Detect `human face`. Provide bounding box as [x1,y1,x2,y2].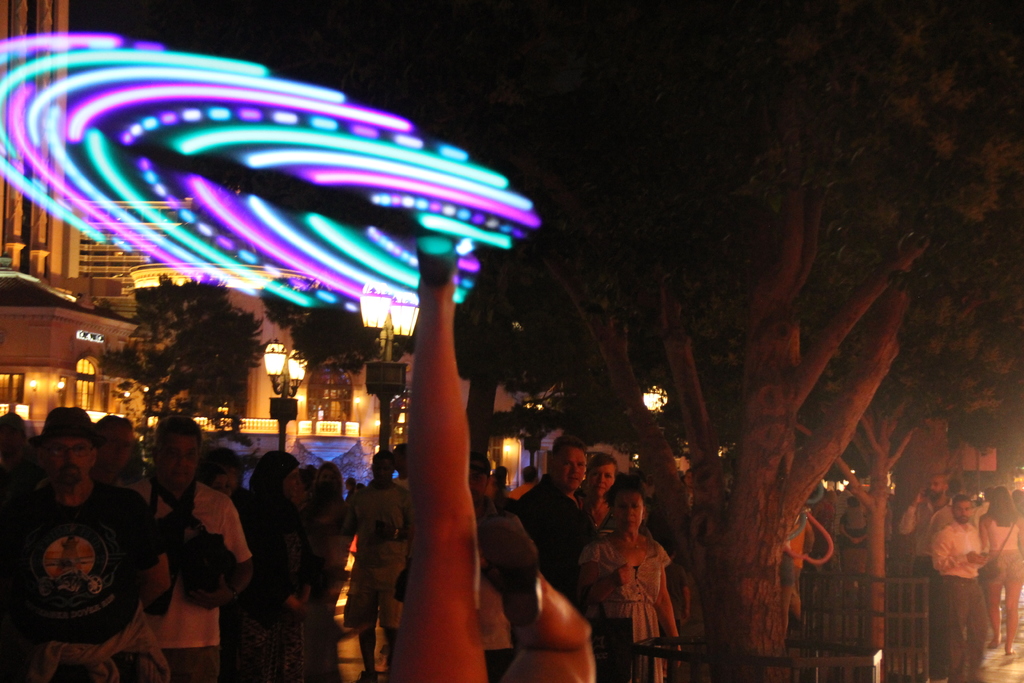
[554,449,586,490].
